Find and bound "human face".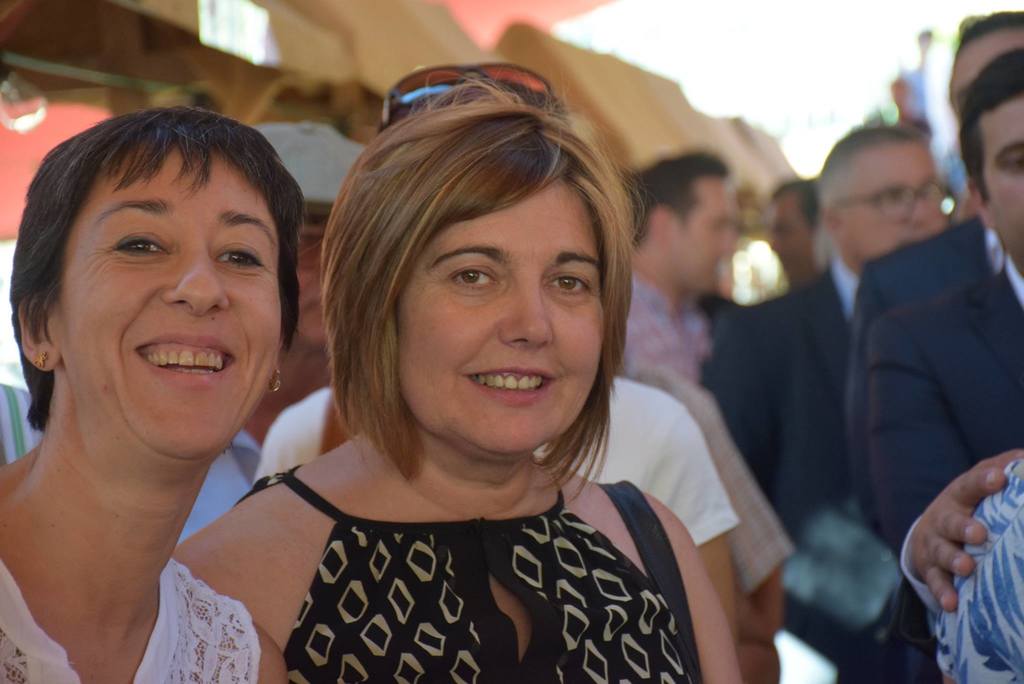
Bound: 770/201/810/286.
